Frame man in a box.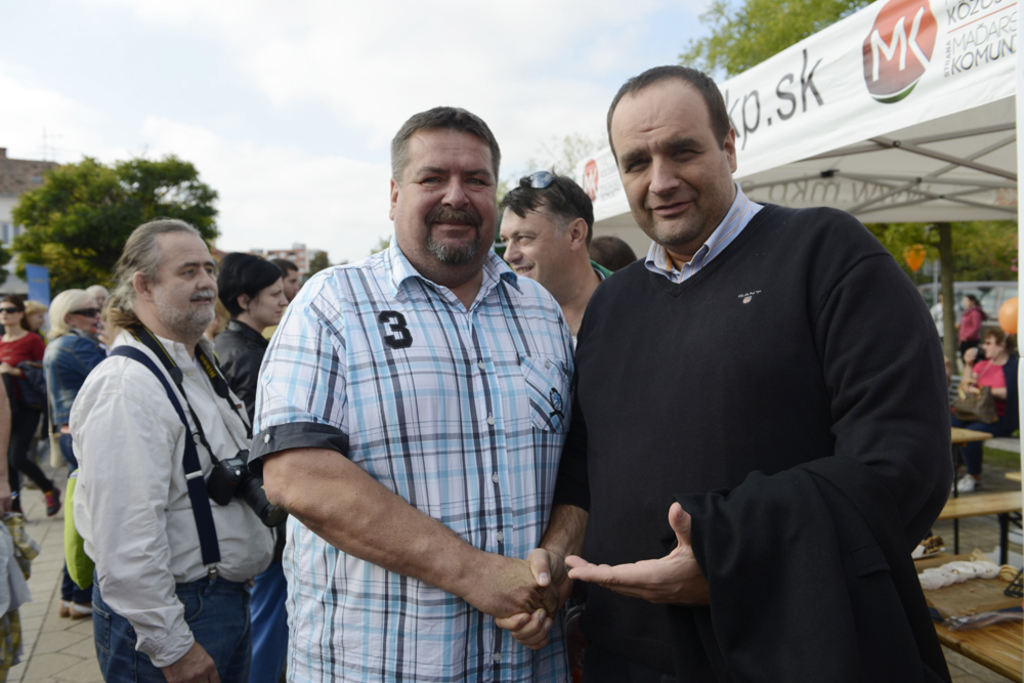
crop(546, 33, 947, 674).
